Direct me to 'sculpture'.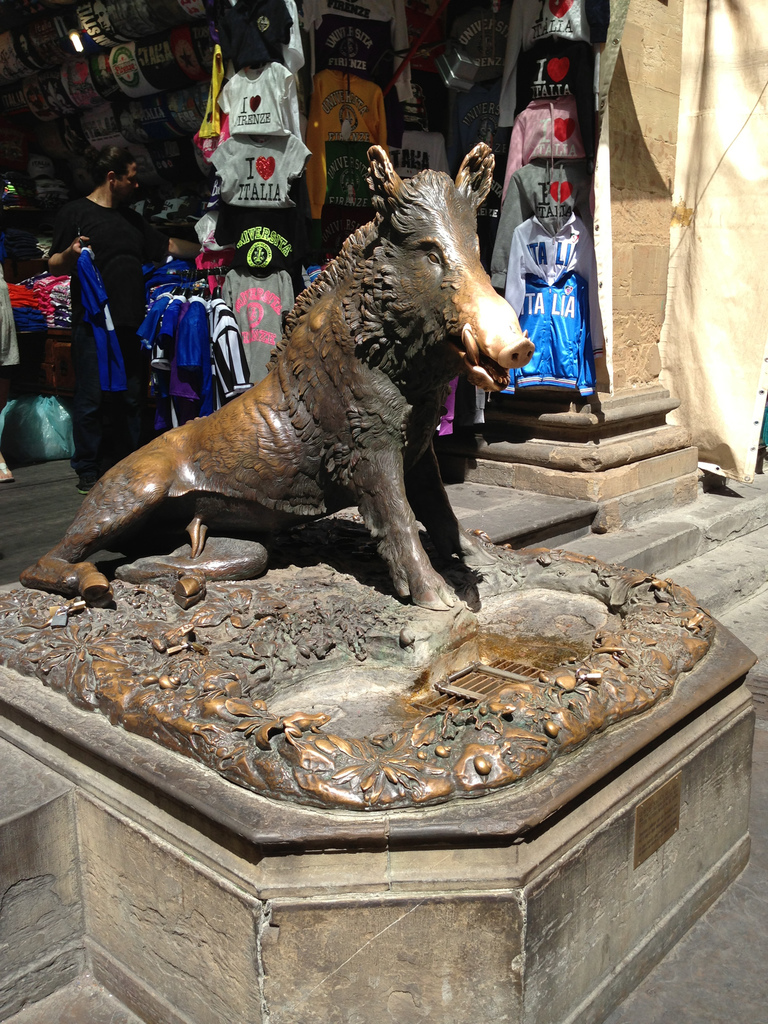
Direction: [0, 152, 747, 861].
